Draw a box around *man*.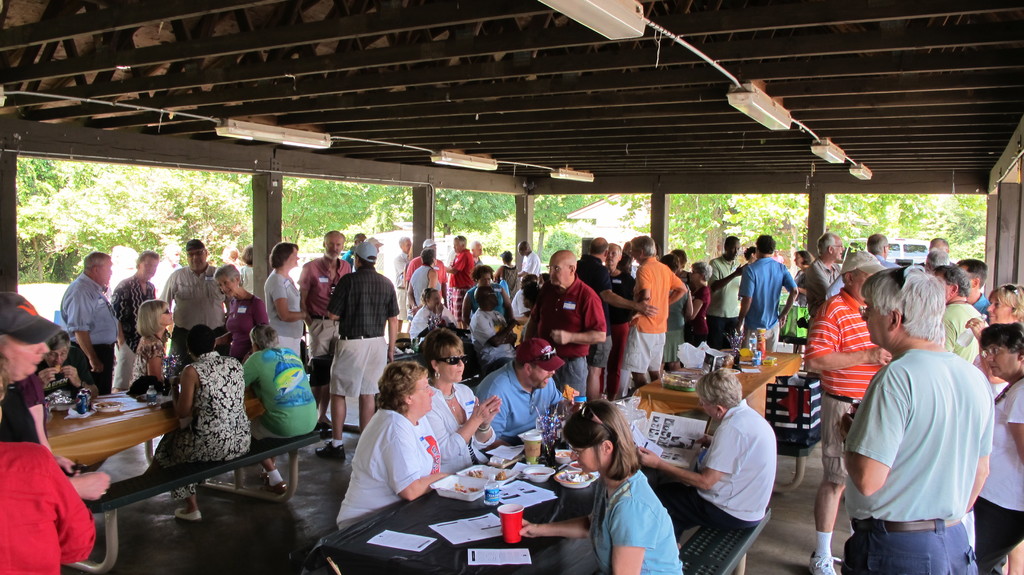
799 239 896 574.
